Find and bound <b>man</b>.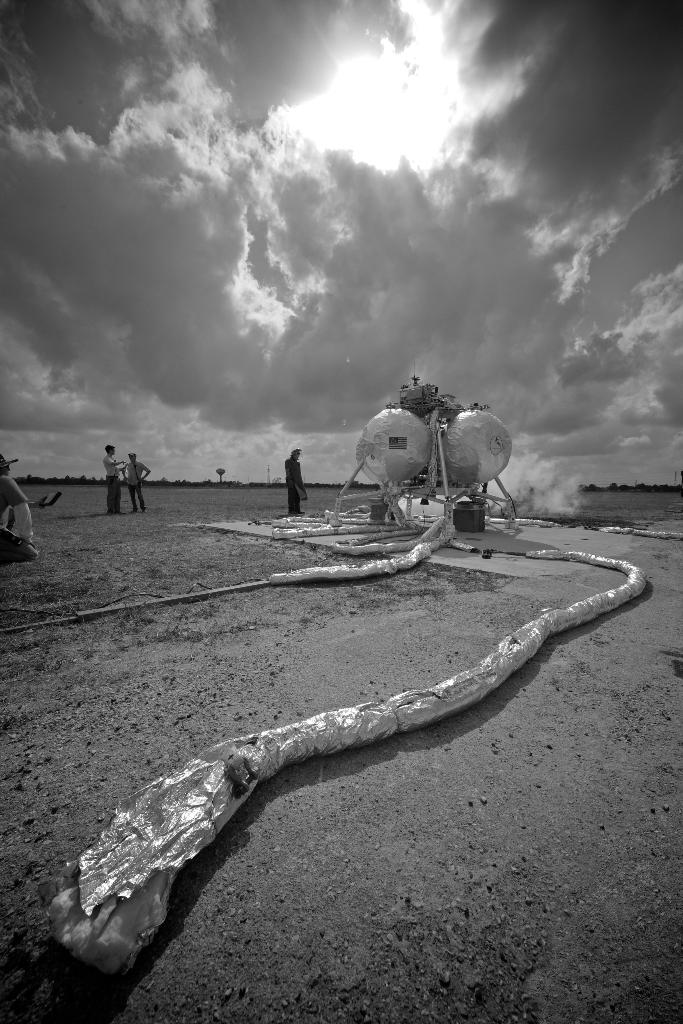
Bound: <bbox>274, 447, 325, 516</bbox>.
